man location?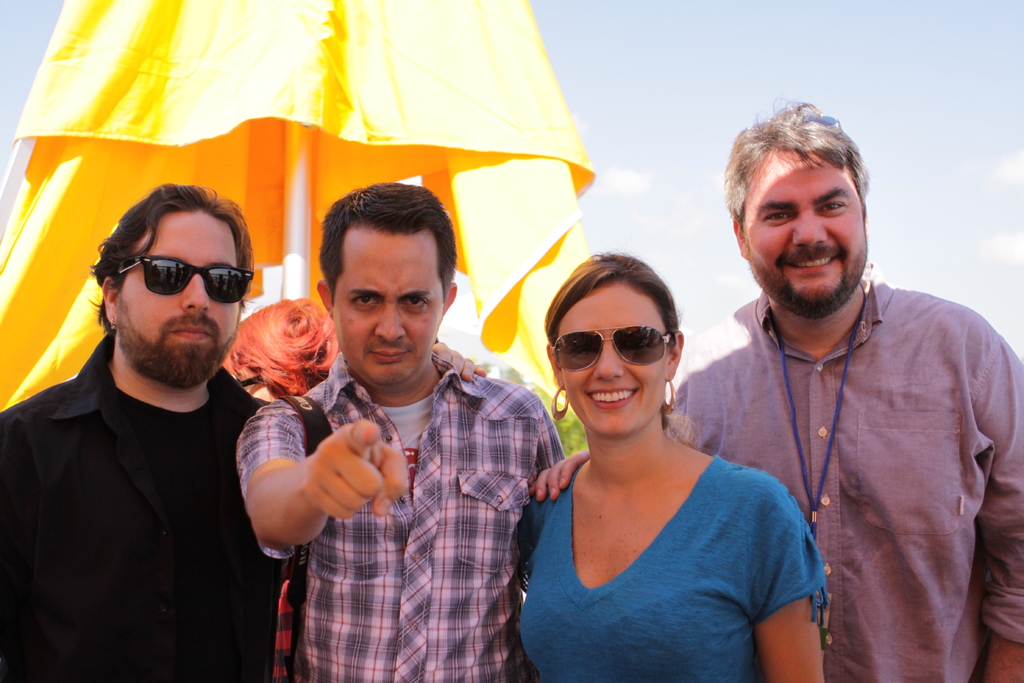
(x1=673, y1=124, x2=1016, y2=682)
